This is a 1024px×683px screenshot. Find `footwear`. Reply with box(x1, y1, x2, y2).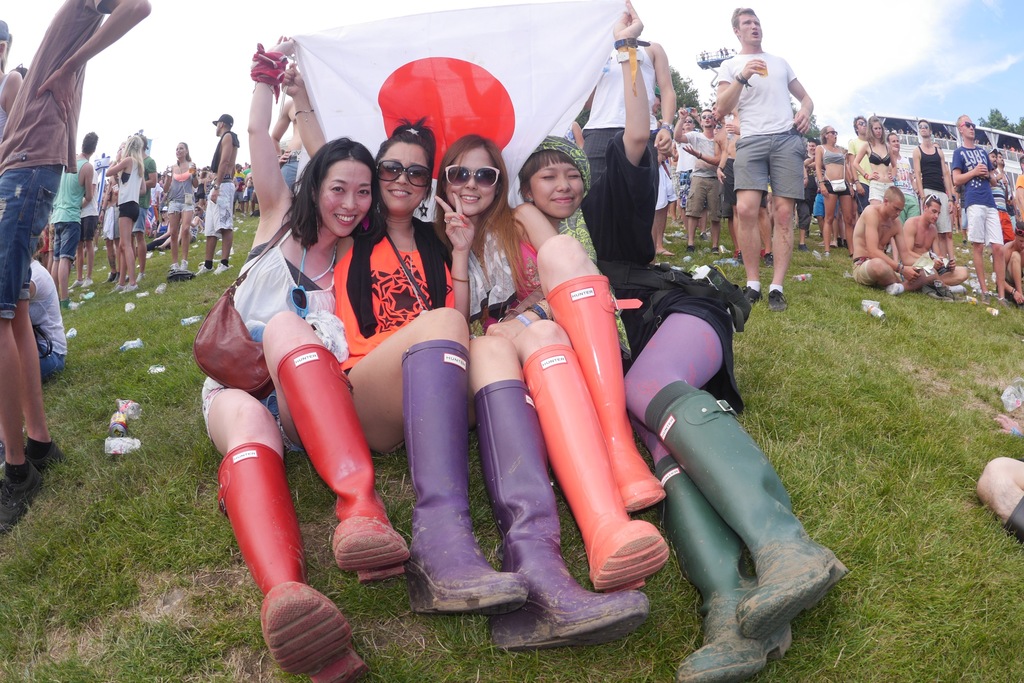
box(70, 277, 95, 286).
